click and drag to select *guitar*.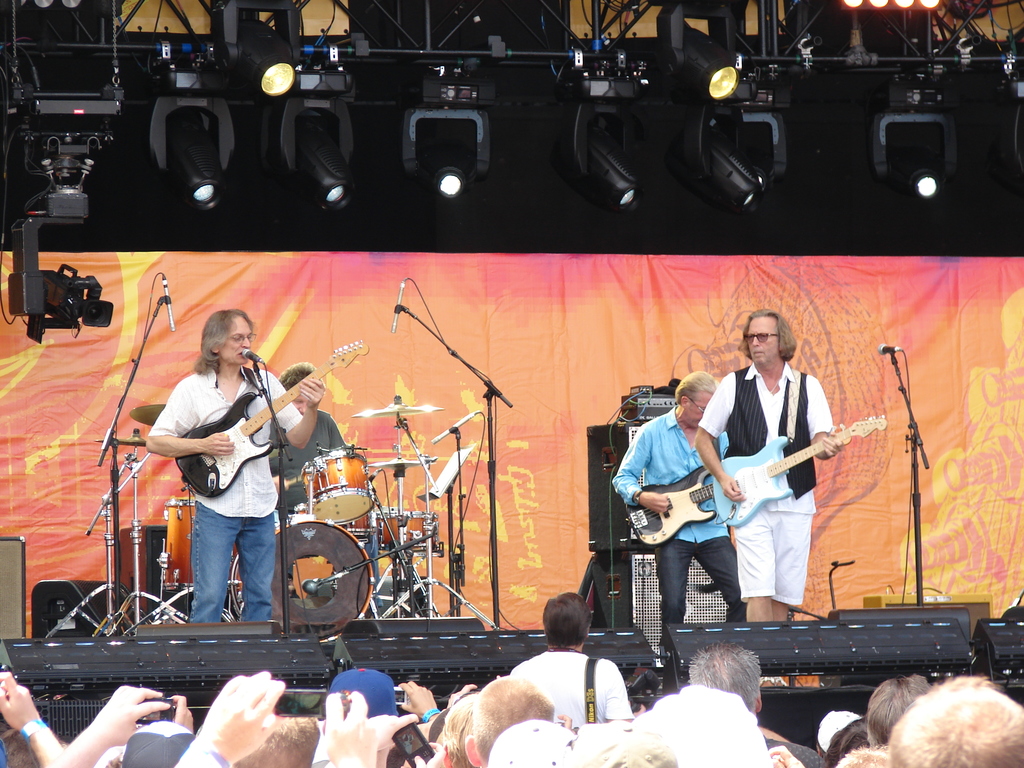
Selection: select_region(712, 414, 888, 526).
